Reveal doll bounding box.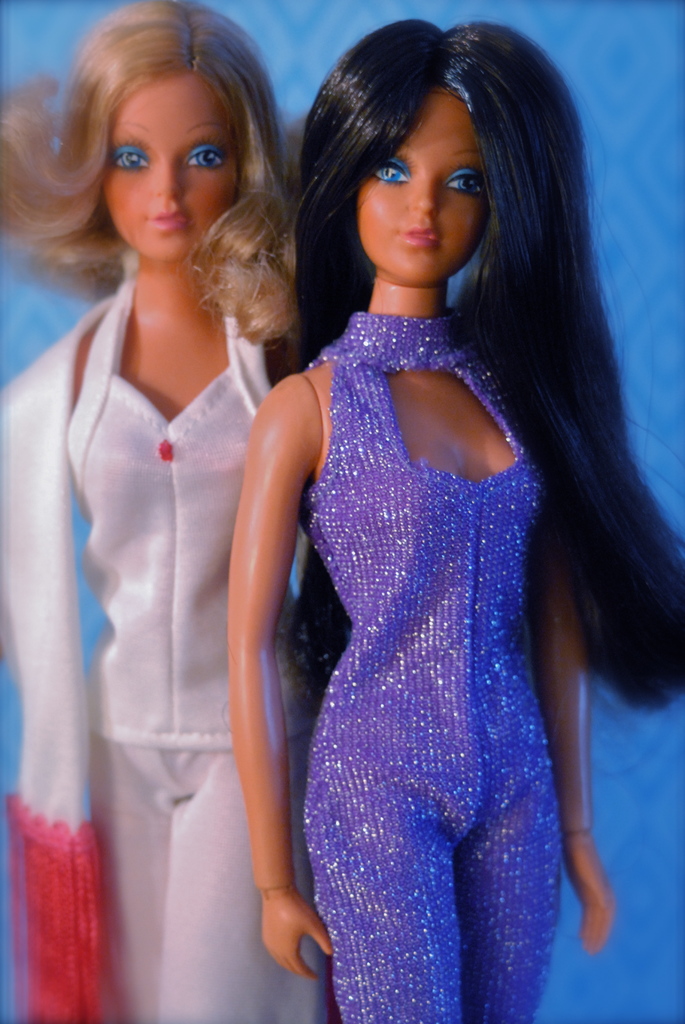
Revealed: rect(0, 0, 319, 1021).
